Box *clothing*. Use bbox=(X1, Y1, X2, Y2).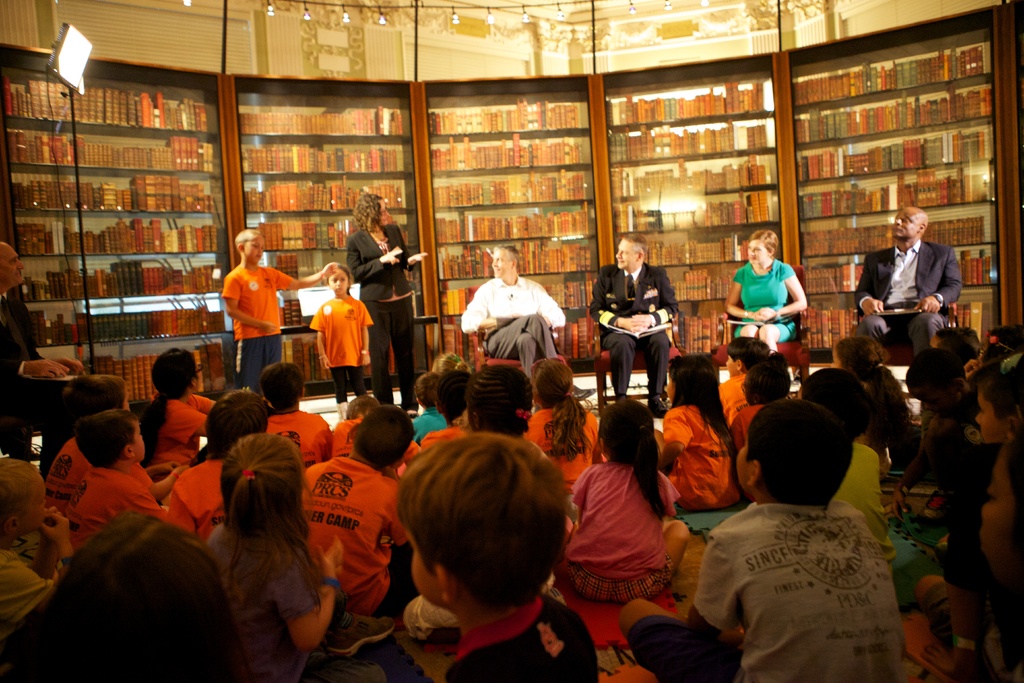
bbox=(445, 588, 602, 682).
